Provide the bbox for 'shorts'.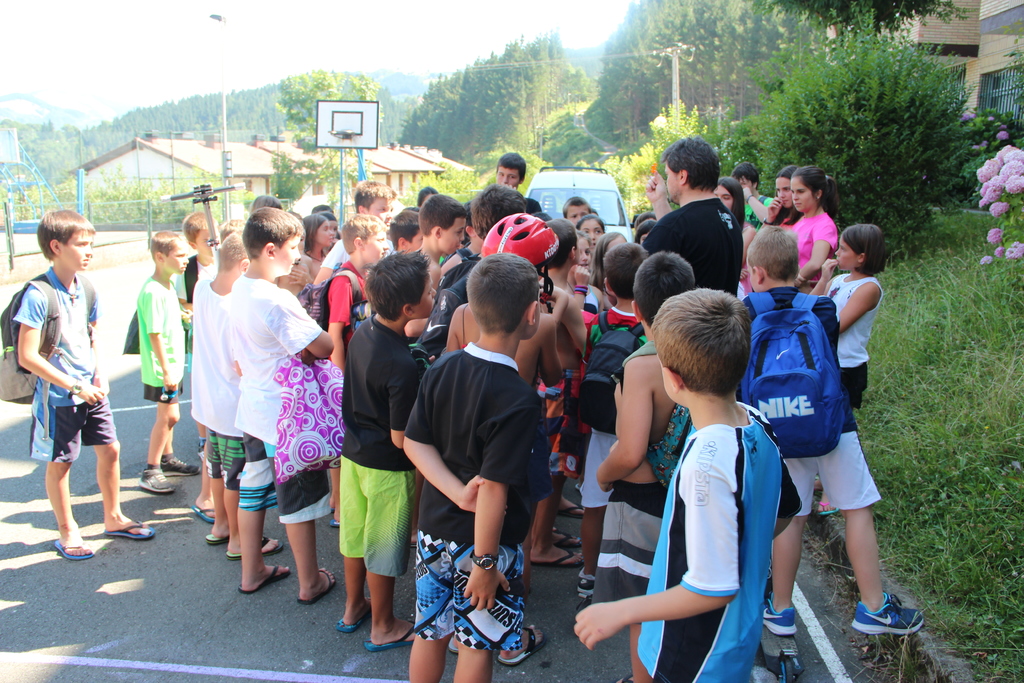
207,431,245,488.
